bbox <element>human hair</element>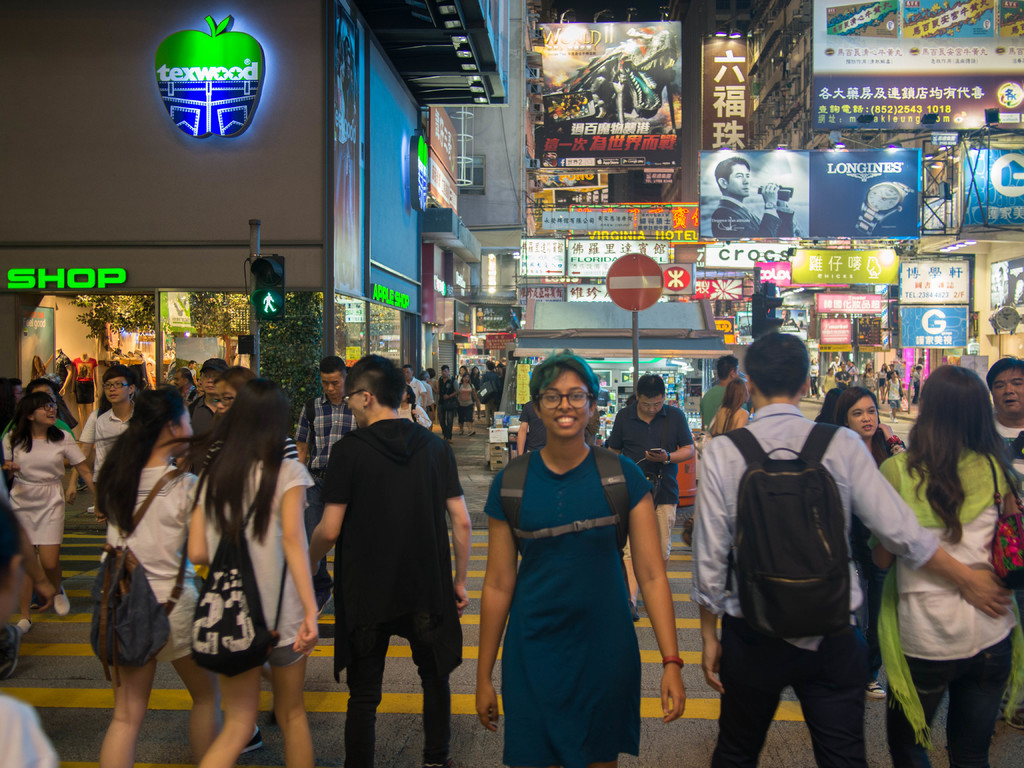
bbox=[742, 332, 808, 399]
